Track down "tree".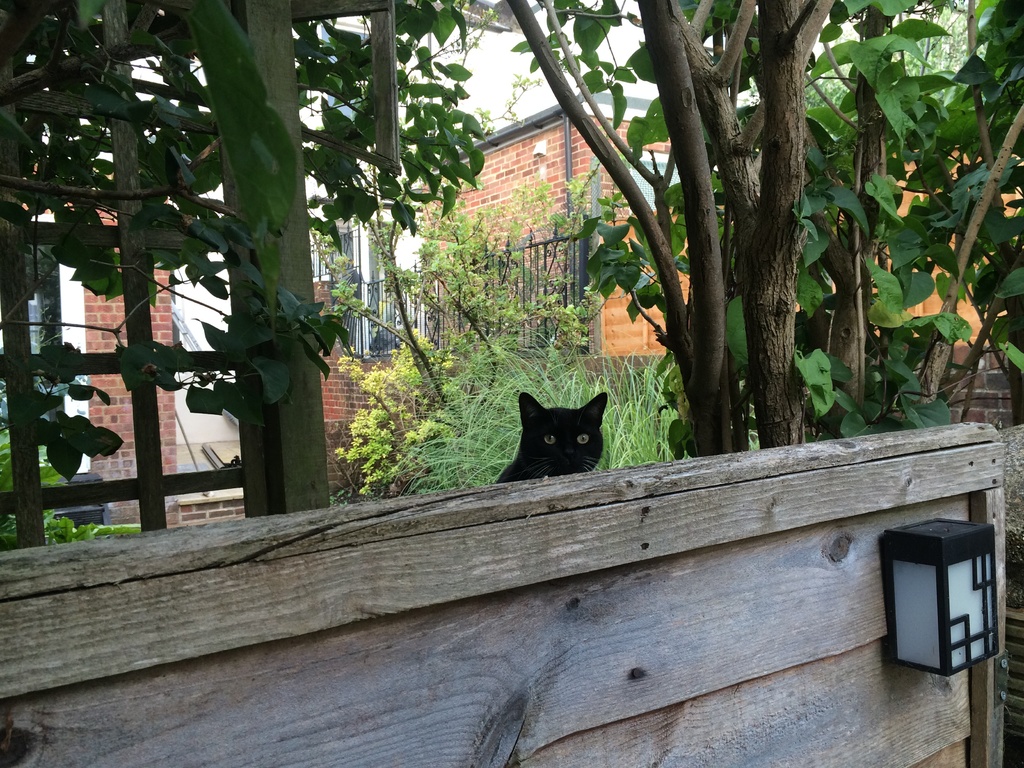
Tracked to l=447, t=0, r=1023, b=471.
